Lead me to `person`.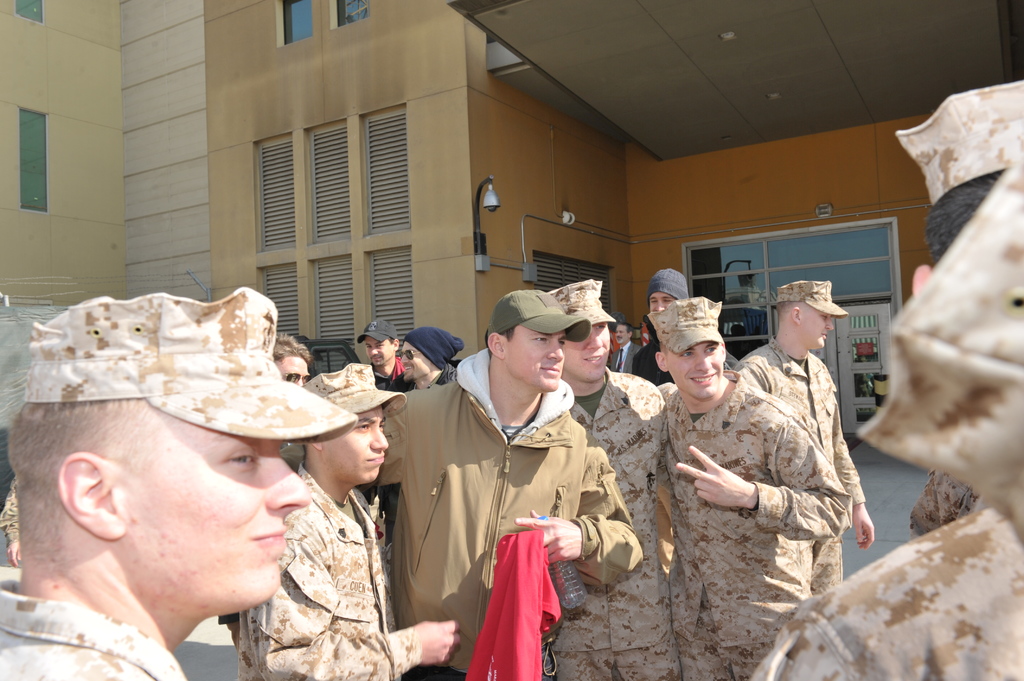
Lead to (left=631, top=296, right=868, bottom=670).
